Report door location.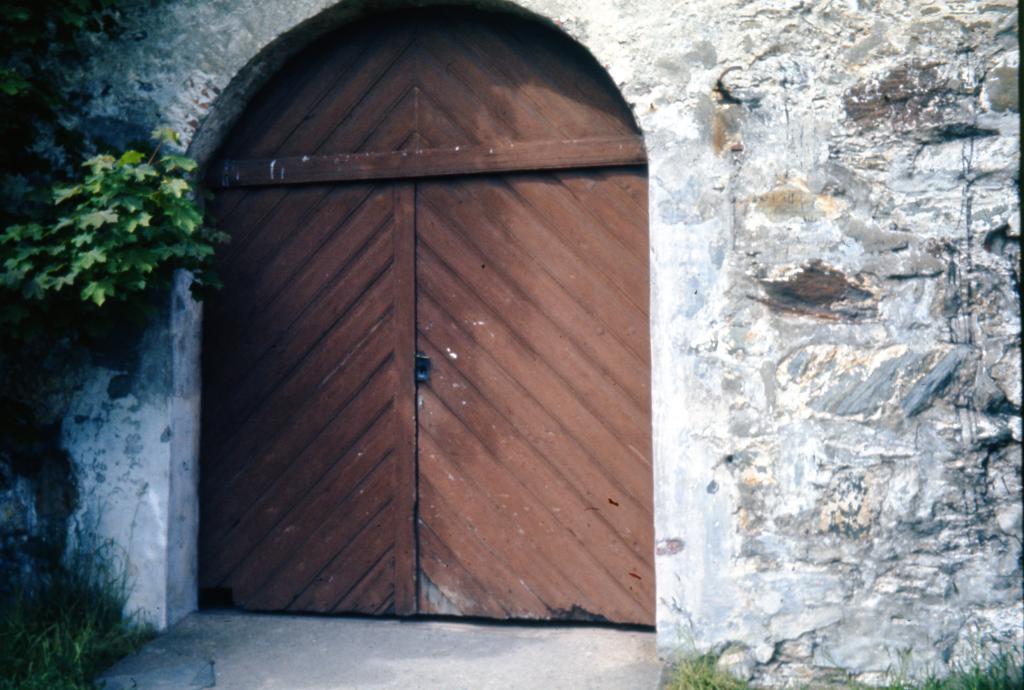
Report: pyautogui.locateOnScreen(204, 38, 634, 615).
